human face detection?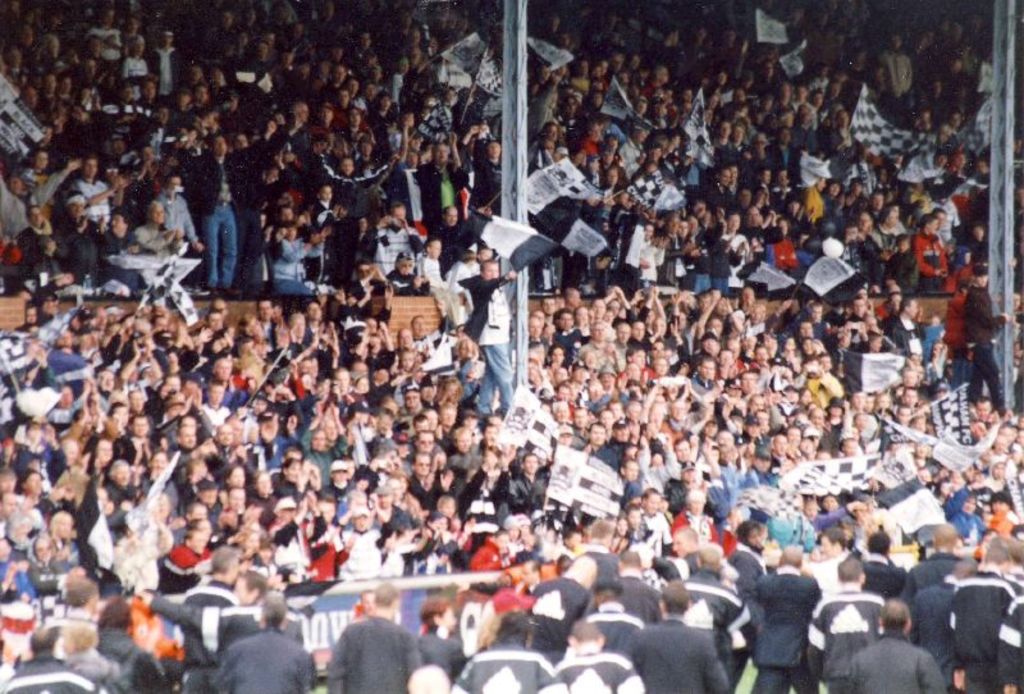
<region>337, 202, 347, 214</region>
